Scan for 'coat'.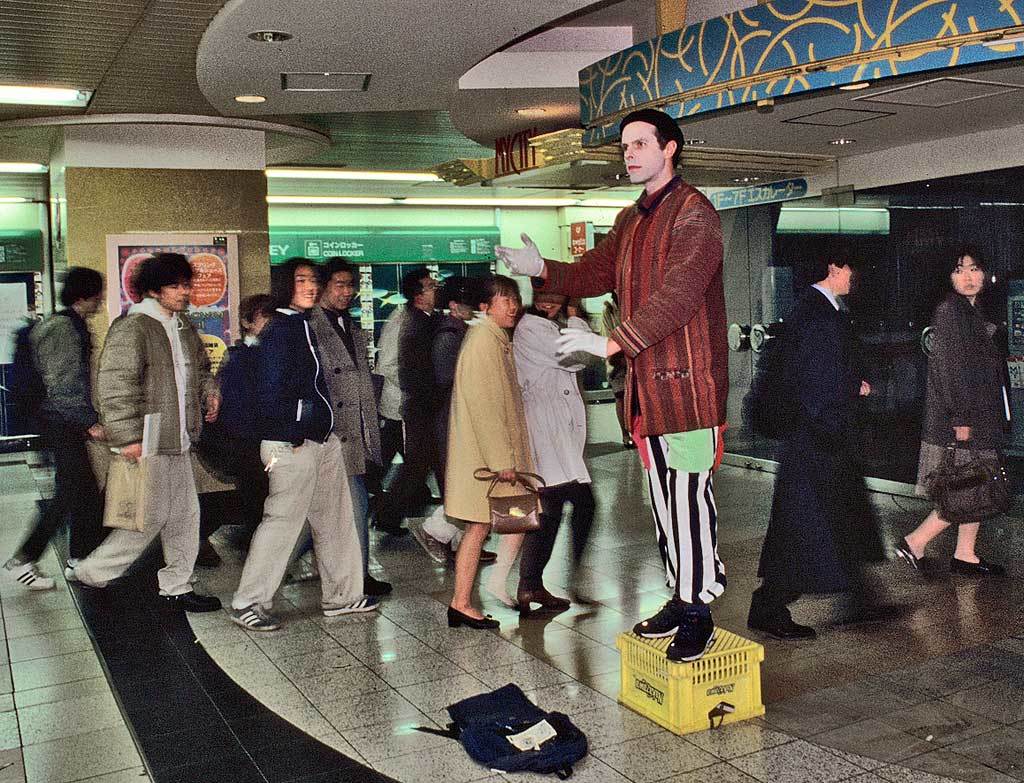
Scan result: (left=442, top=309, right=538, bottom=528).
